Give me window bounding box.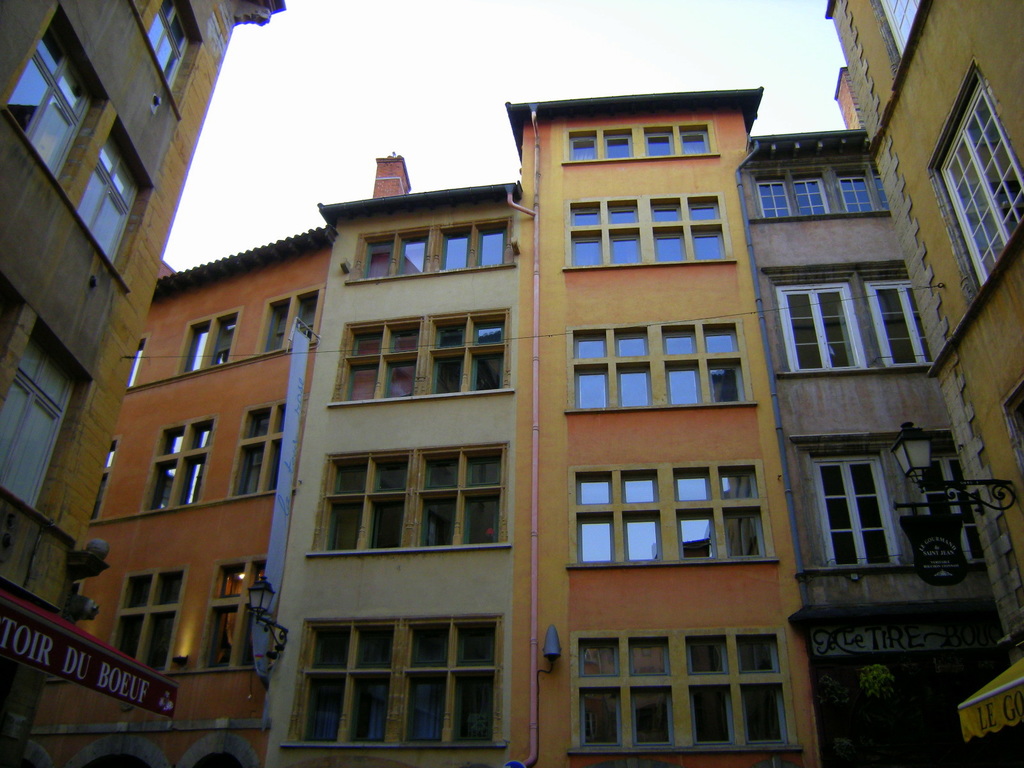
bbox=[310, 437, 508, 587].
